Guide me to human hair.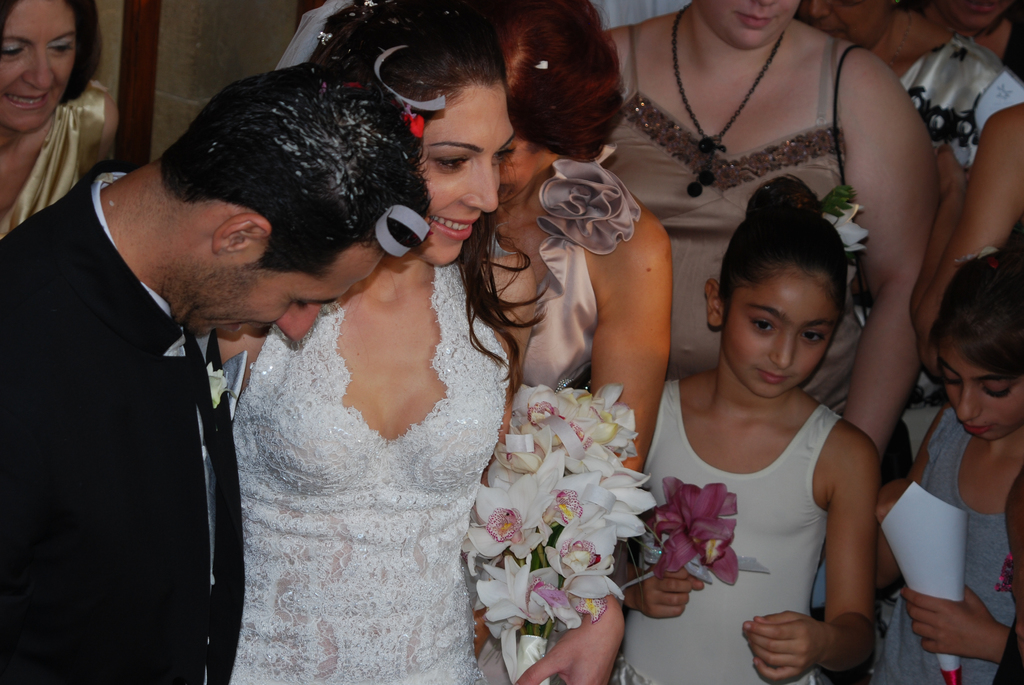
Guidance: rect(484, 0, 624, 164).
